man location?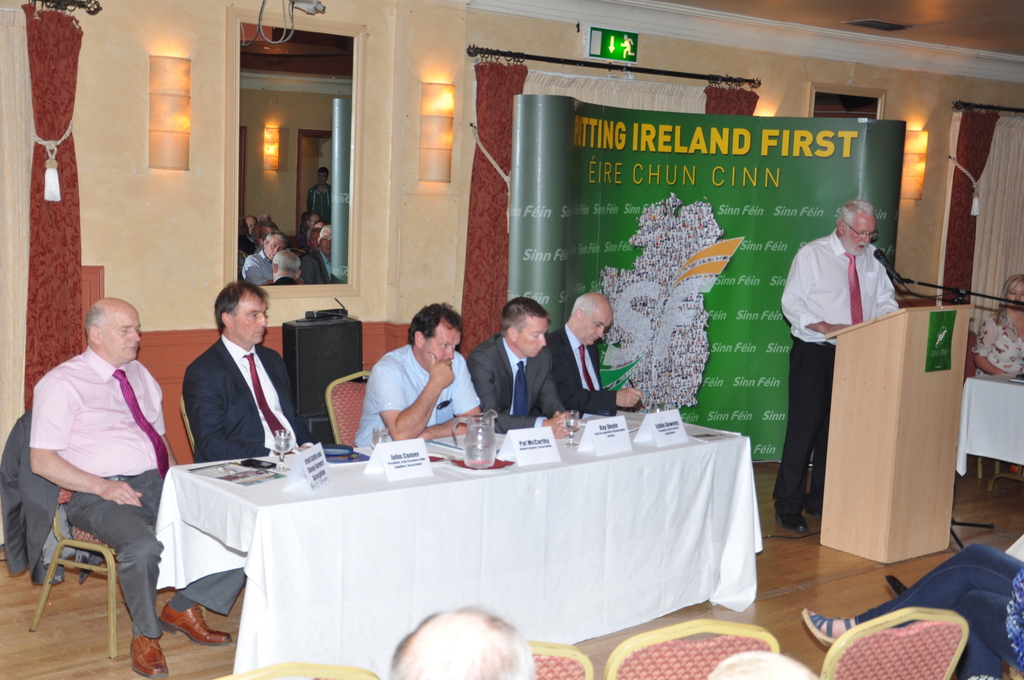
[left=240, top=213, right=255, bottom=238]
